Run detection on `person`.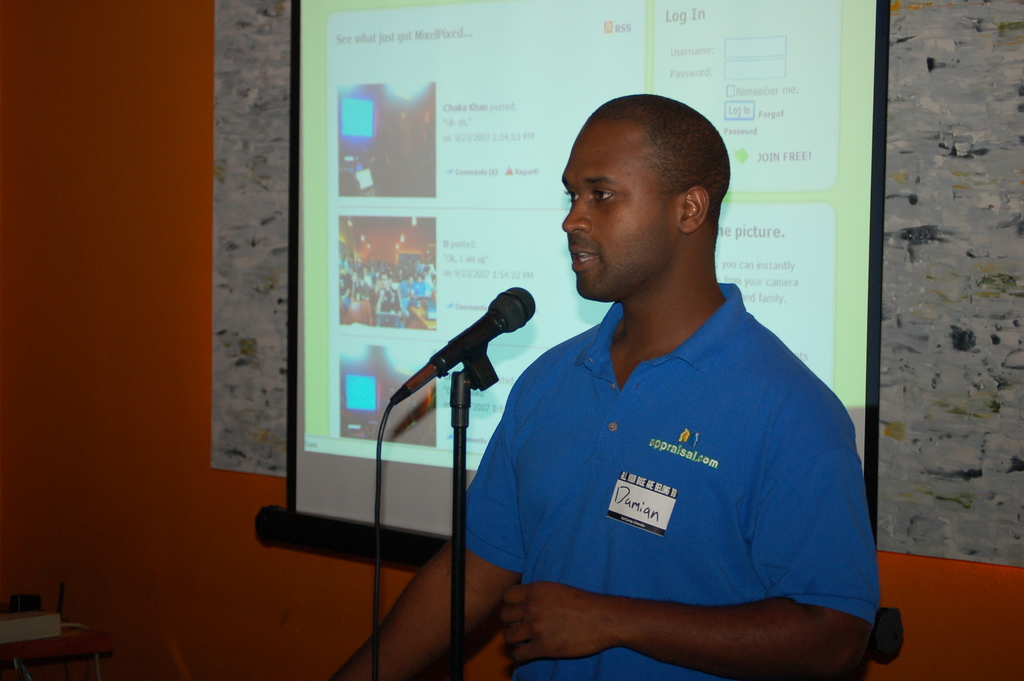
Result: bbox=[320, 88, 816, 644].
